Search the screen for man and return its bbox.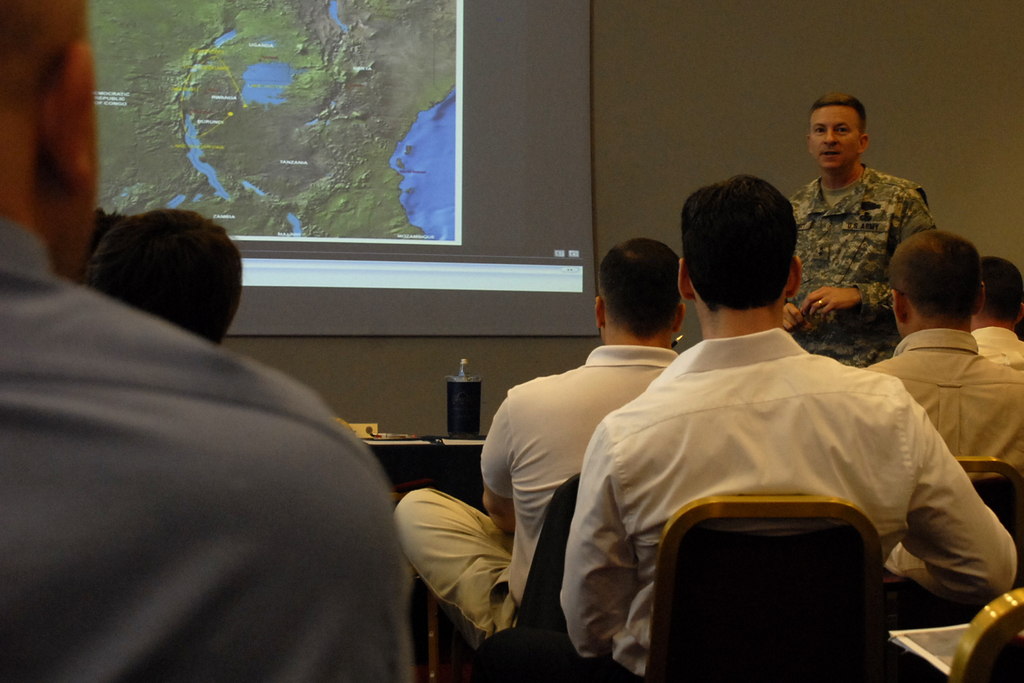
Found: {"x1": 391, "y1": 238, "x2": 690, "y2": 650}.
